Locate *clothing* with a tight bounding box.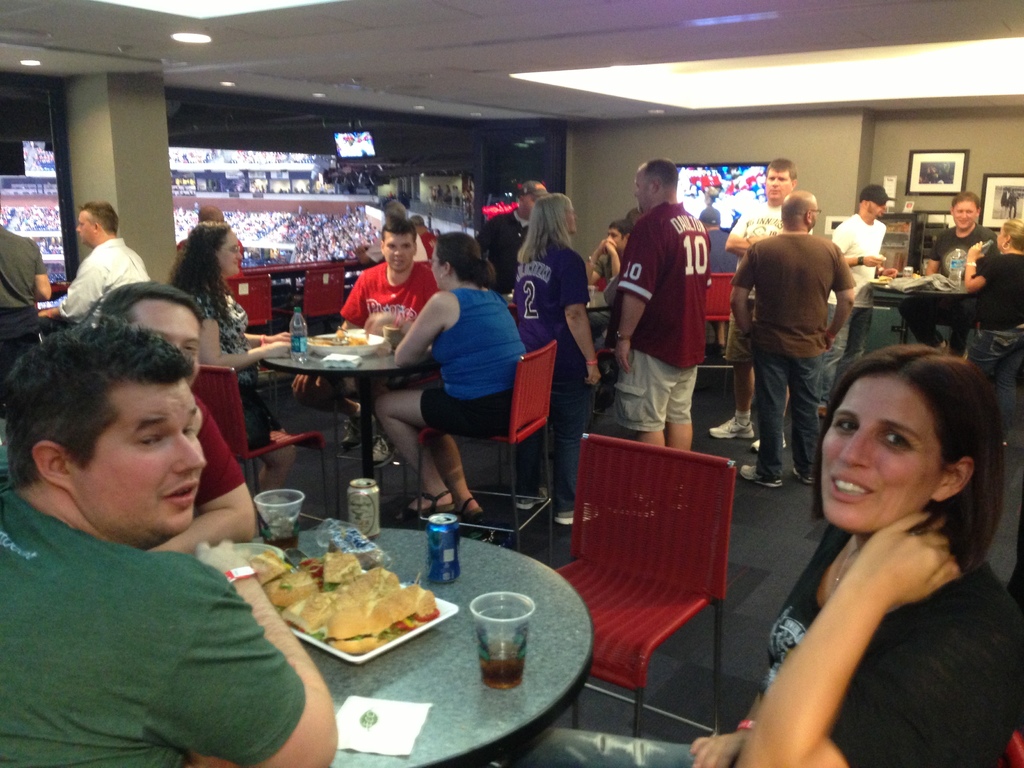
pyautogui.locateOnScreen(49, 236, 152, 331).
